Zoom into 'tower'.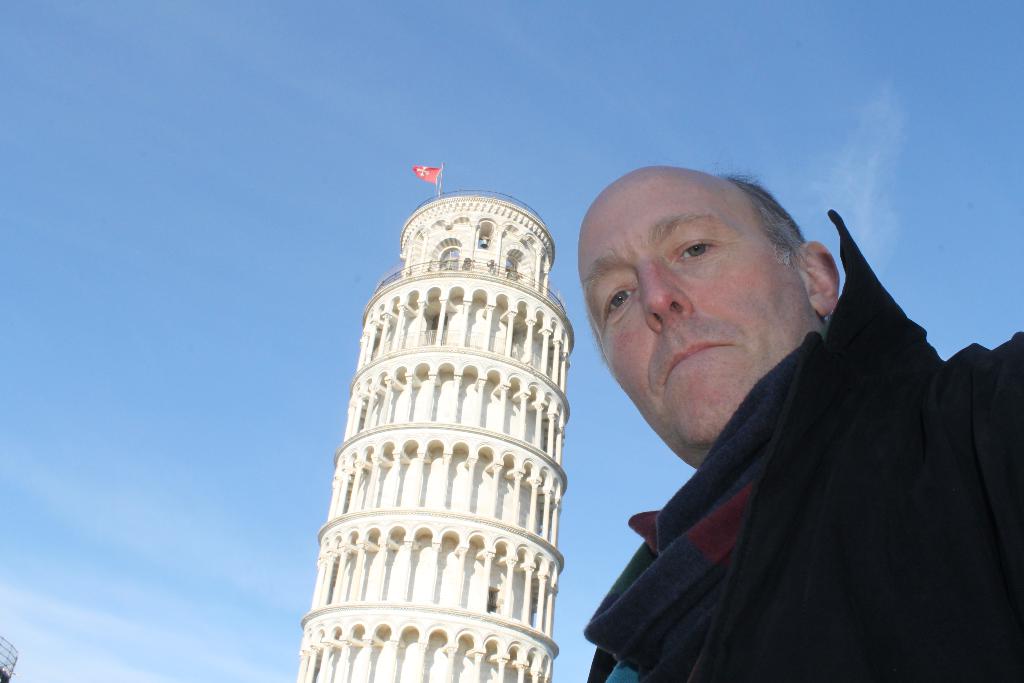
Zoom target: rect(287, 162, 589, 680).
